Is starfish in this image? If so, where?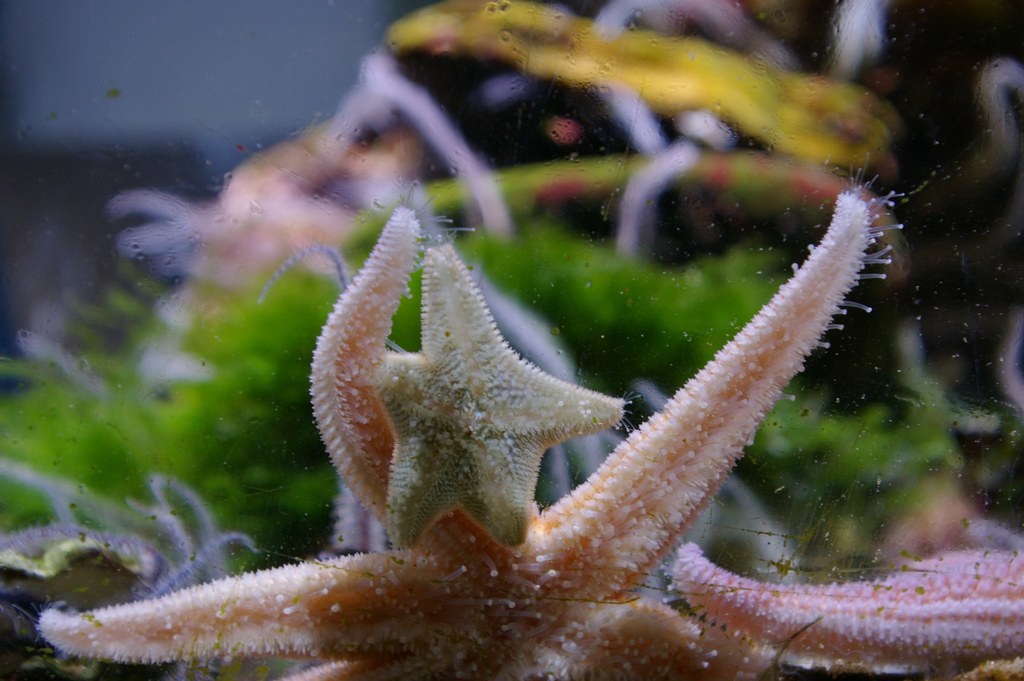
Yes, at locate(668, 518, 1023, 671).
